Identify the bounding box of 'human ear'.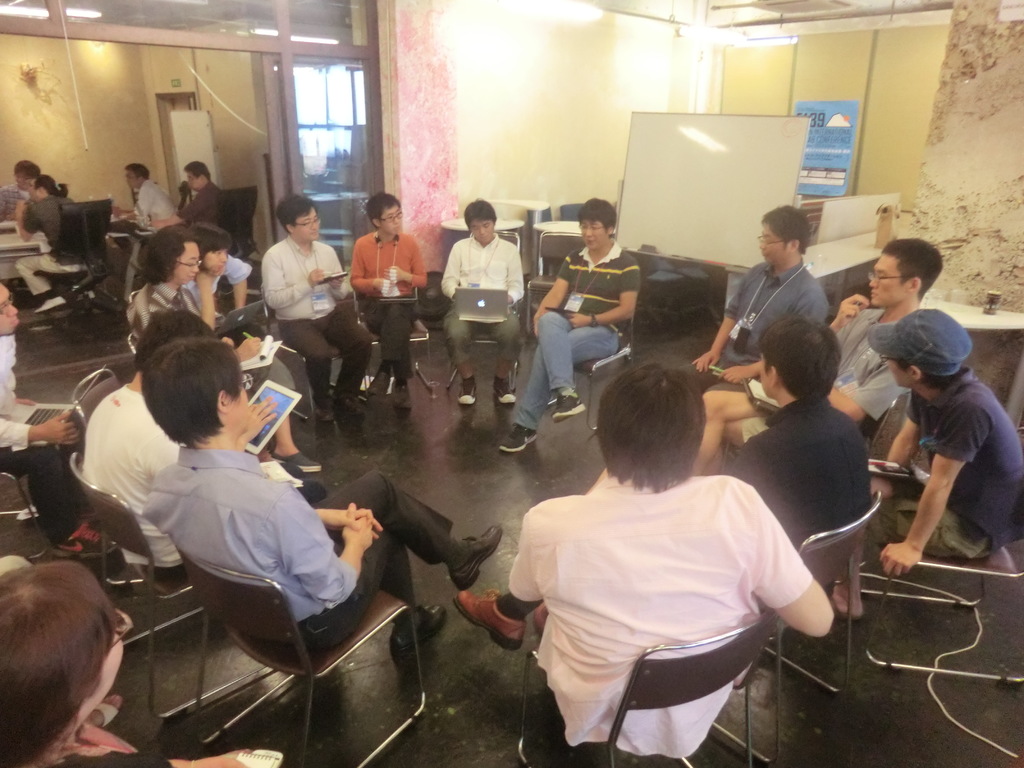
Rect(909, 278, 919, 291).
